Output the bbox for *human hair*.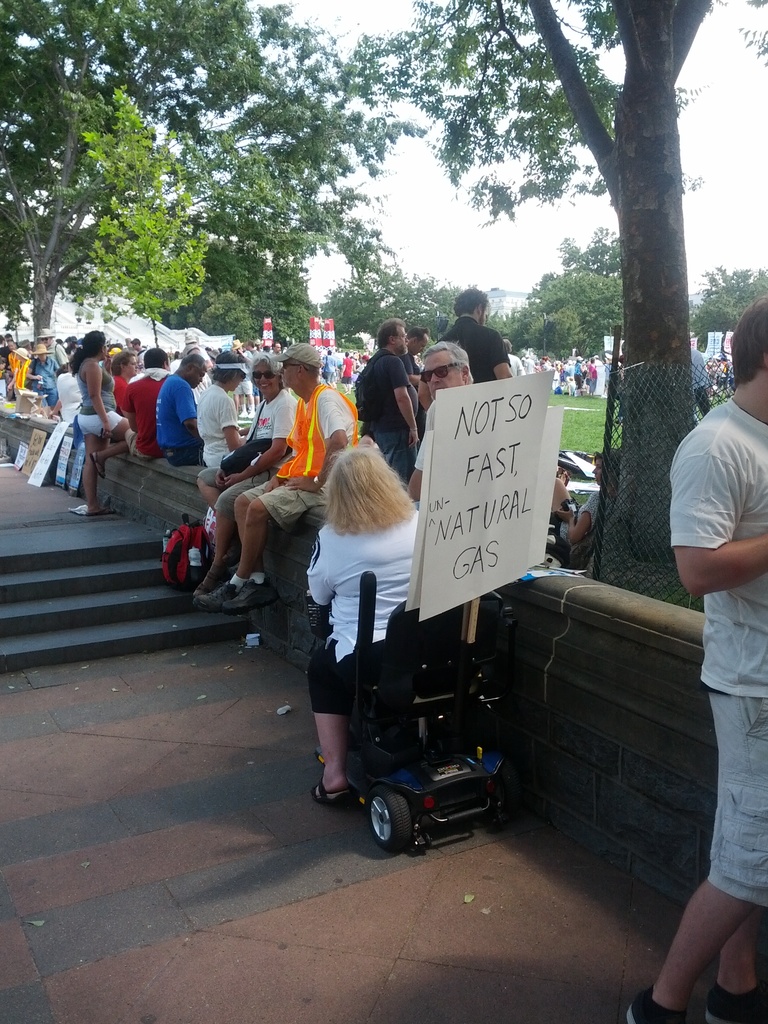
{"left": 726, "top": 299, "right": 767, "bottom": 386}.
